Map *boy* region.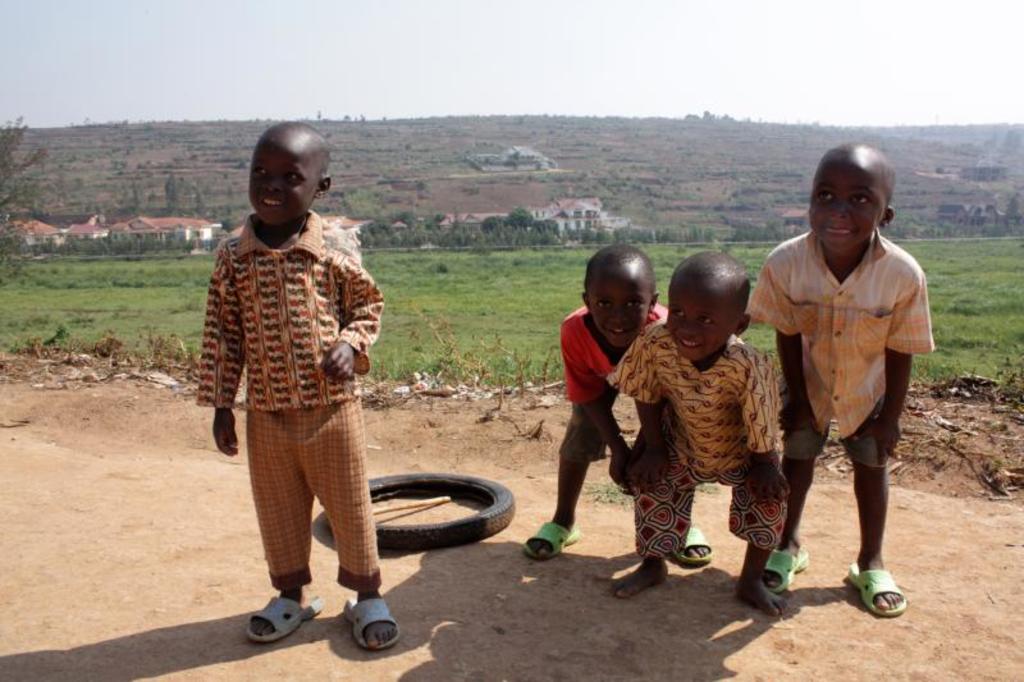
Mapped to pyautogui.locateOnScreen(759, 141, 932, 617).
